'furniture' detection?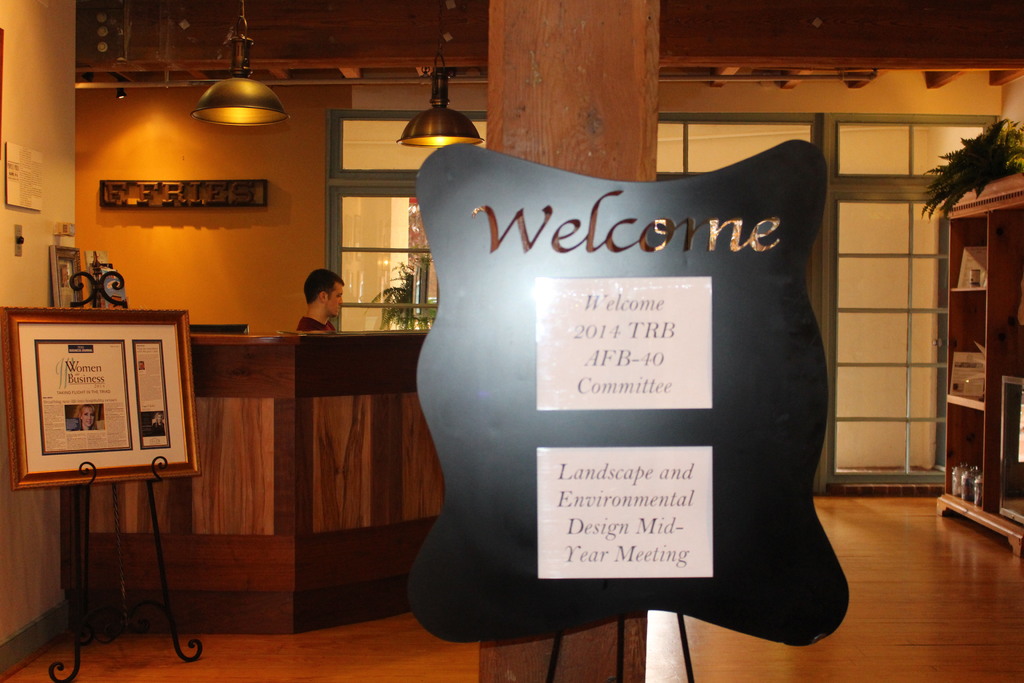
select_region(941, 167, 1023, 545)
